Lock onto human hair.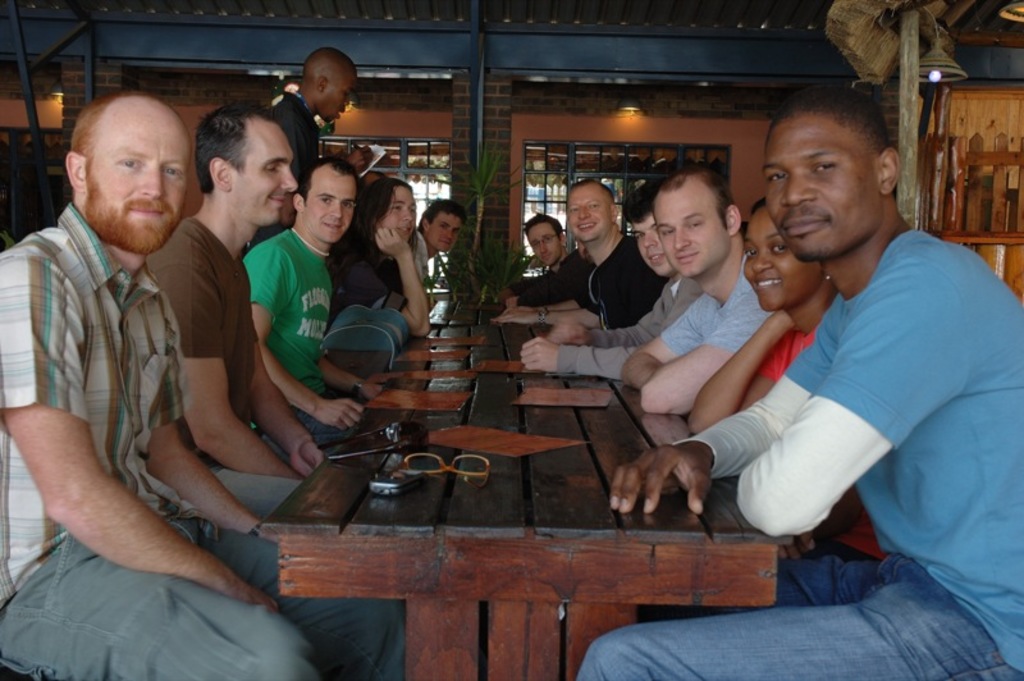
Locked: Rect(663, 163, 739, 229).
